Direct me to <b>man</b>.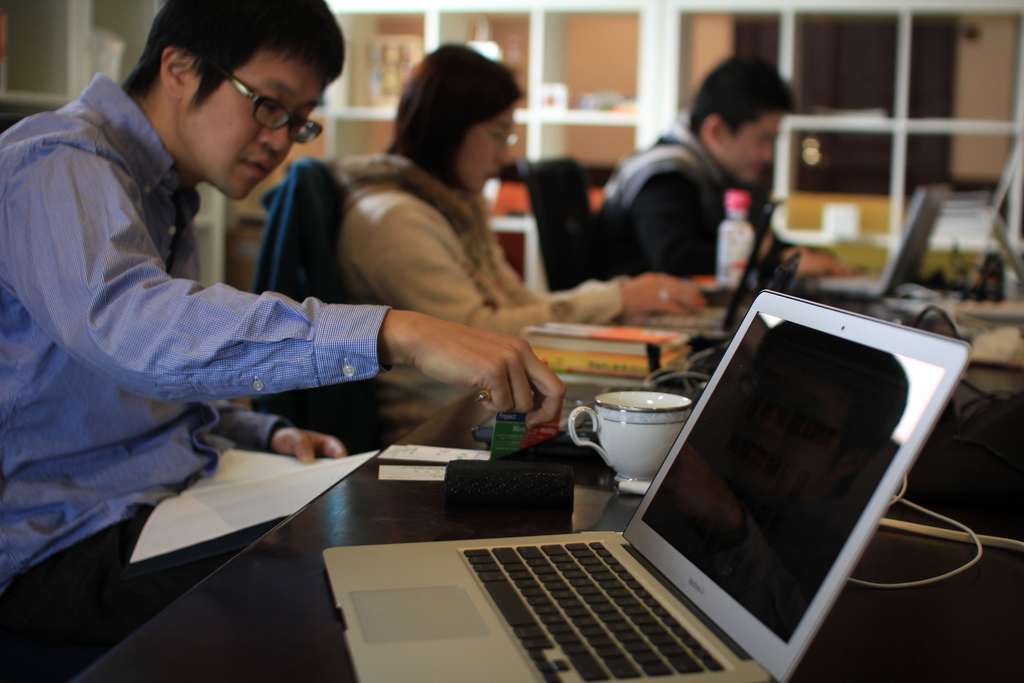
Direction: l=0, t=49, r=403, b=682.
